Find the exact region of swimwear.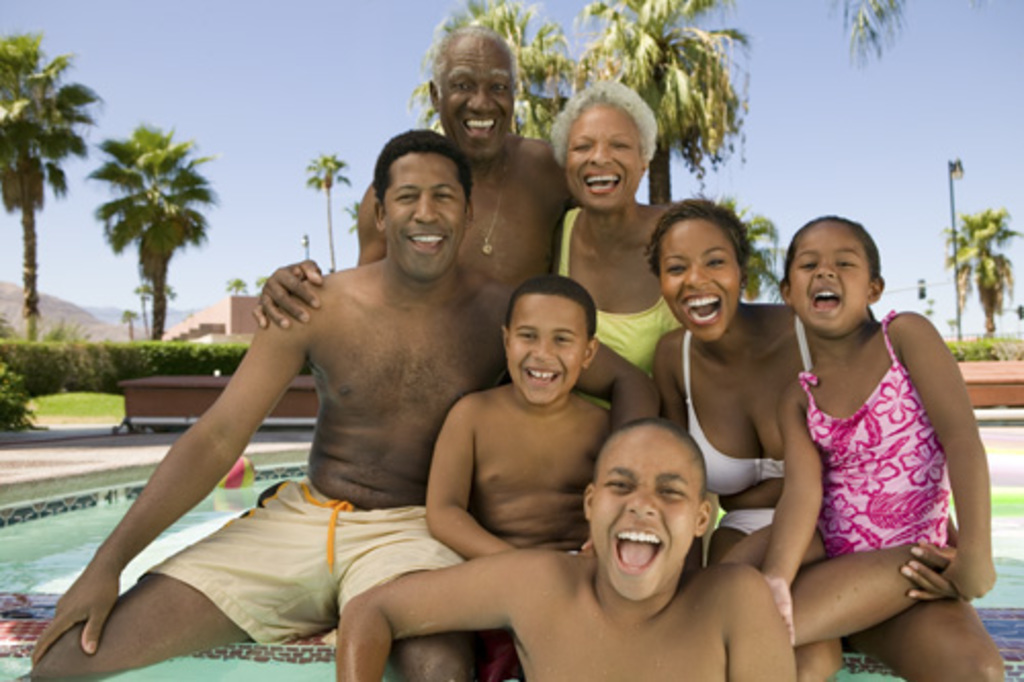
Exact region: [x1=141, y1=471, x2=469, y2=649].
